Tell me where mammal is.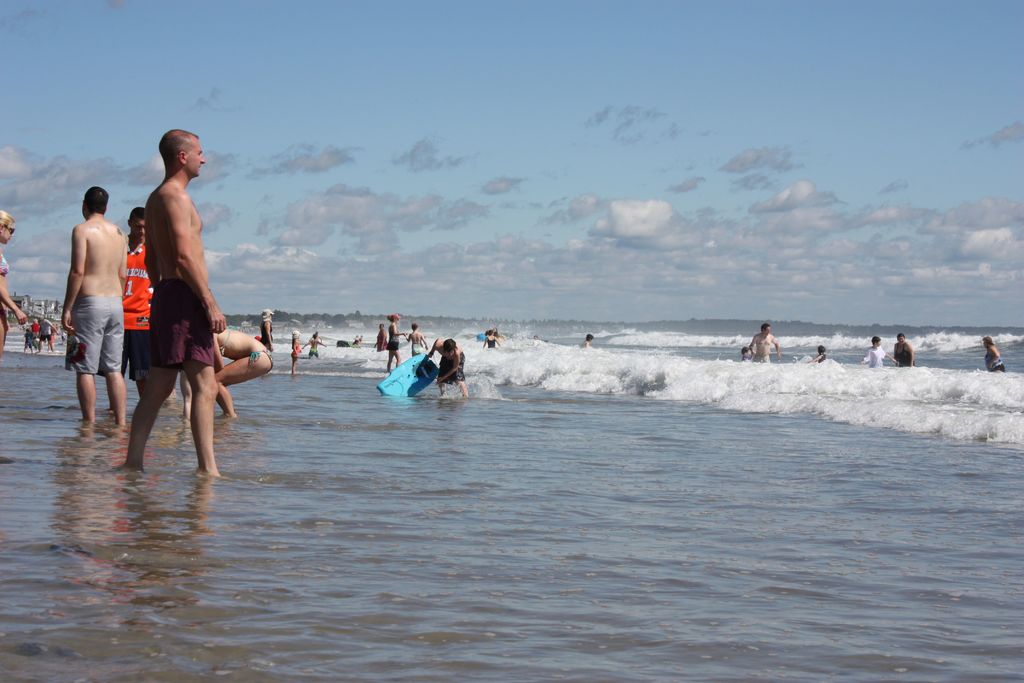
mammal is at locate(750, 322, 780, 362).
